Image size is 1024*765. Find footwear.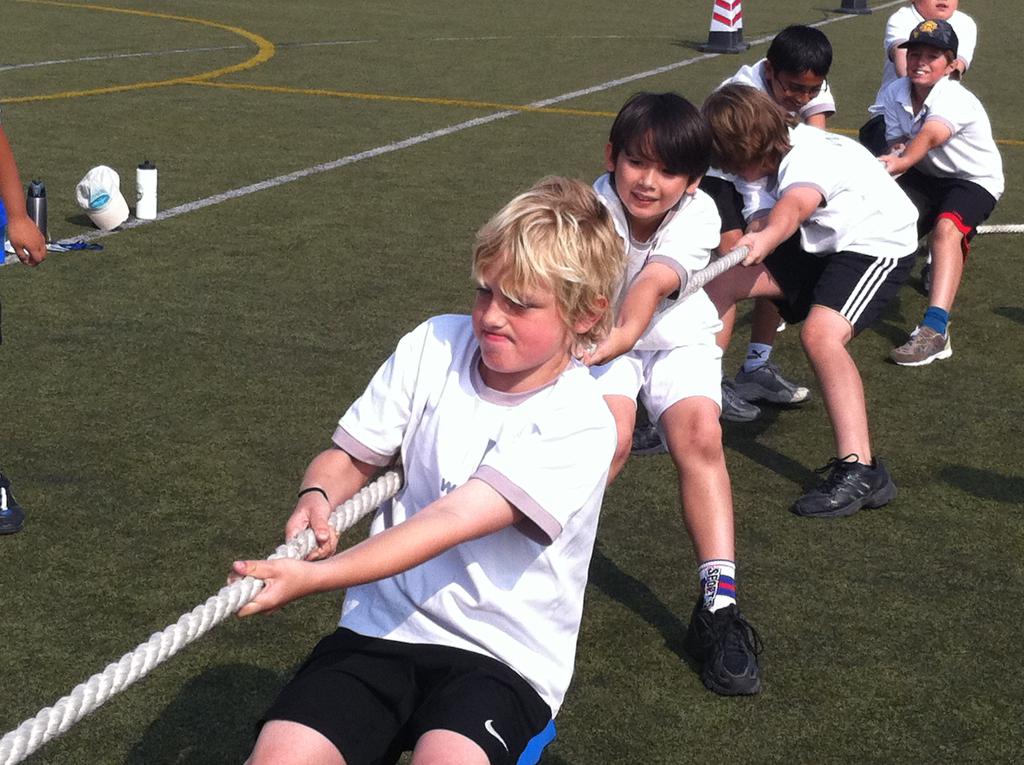
locate(684, 583, 764, 707).
